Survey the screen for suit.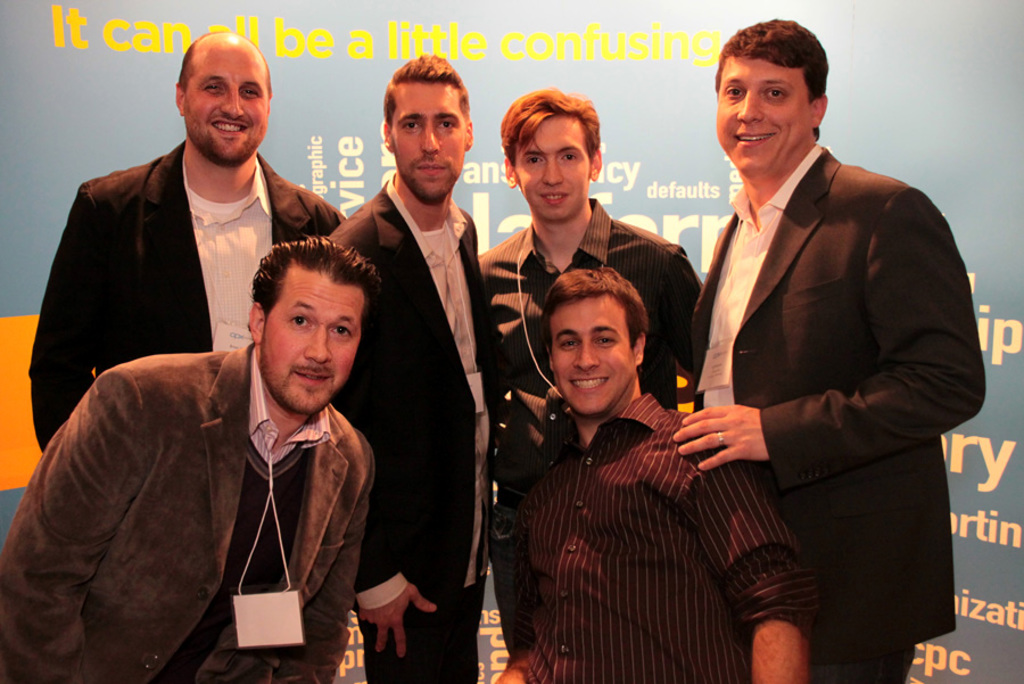
Survey found: Rect(0, 341, 379, 683).
